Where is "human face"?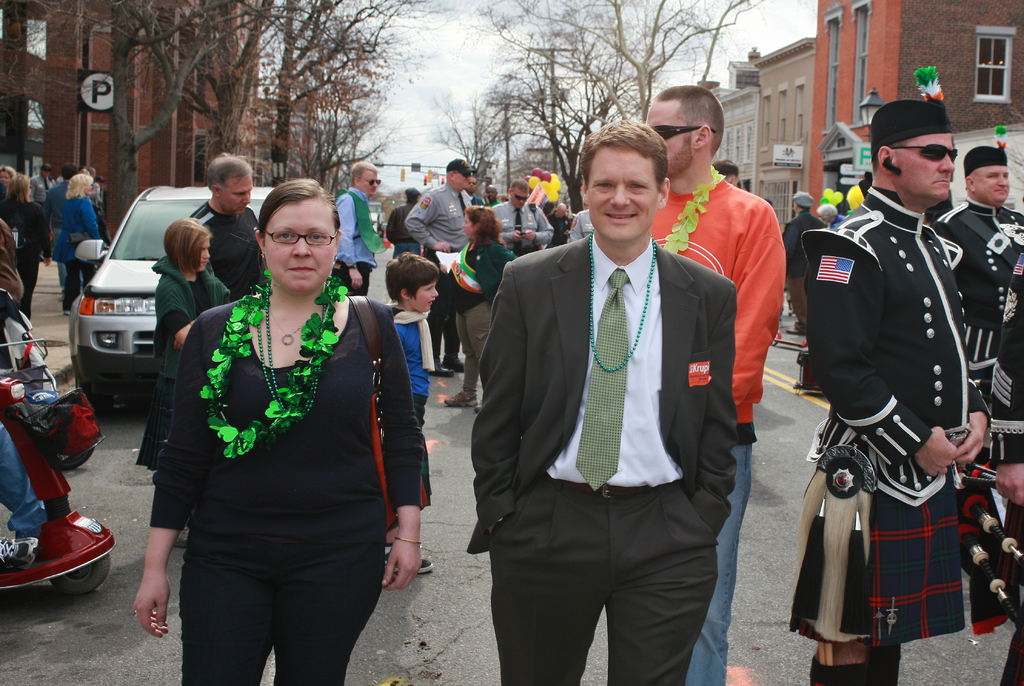
x1=0, y1=167, x2=10, y2=192.
